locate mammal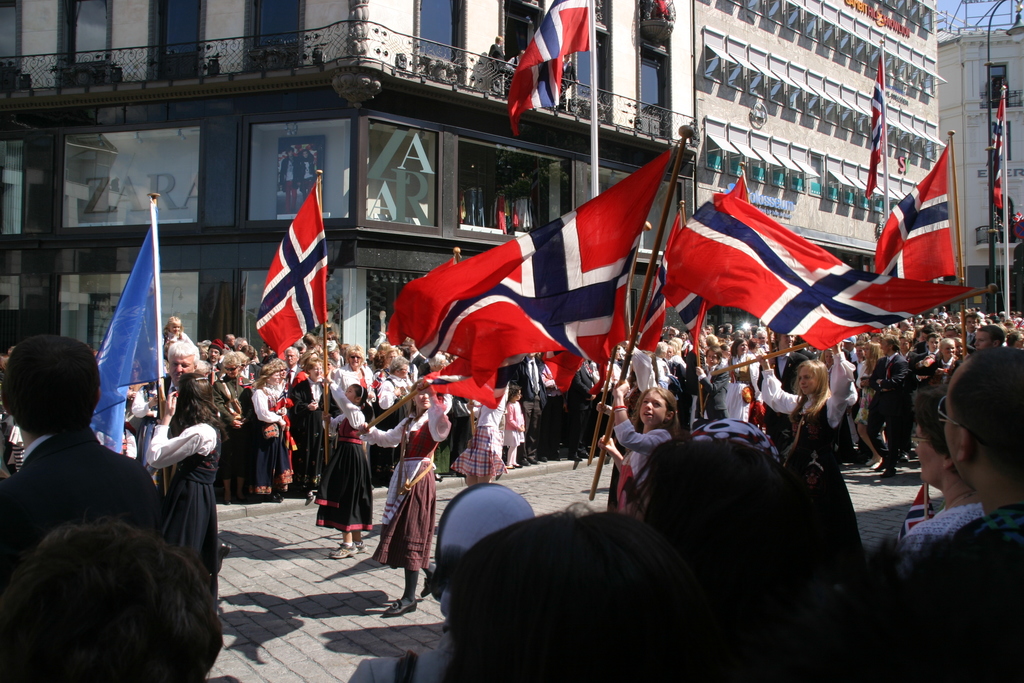
box=[279, 147, 299, 215]
